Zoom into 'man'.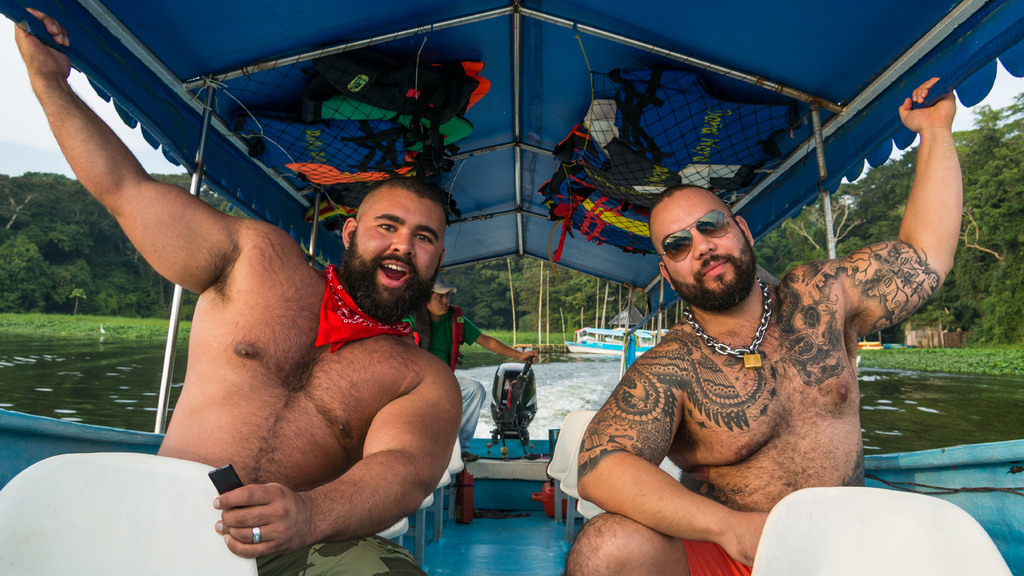
Zoom target: (0,0,464,575).
